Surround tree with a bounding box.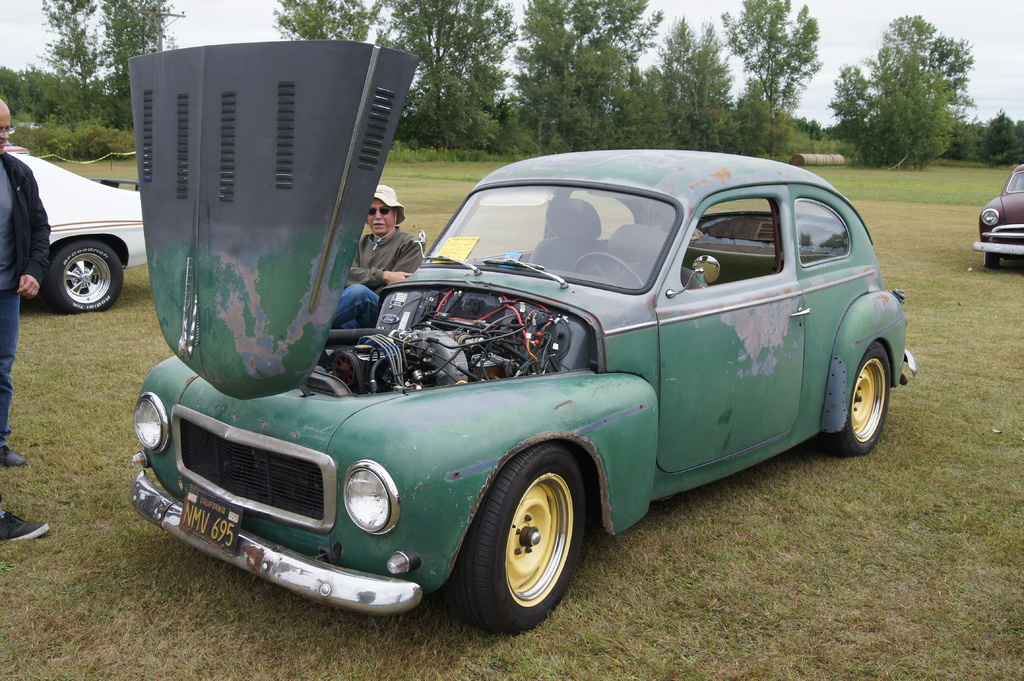
819 51 872 157.
